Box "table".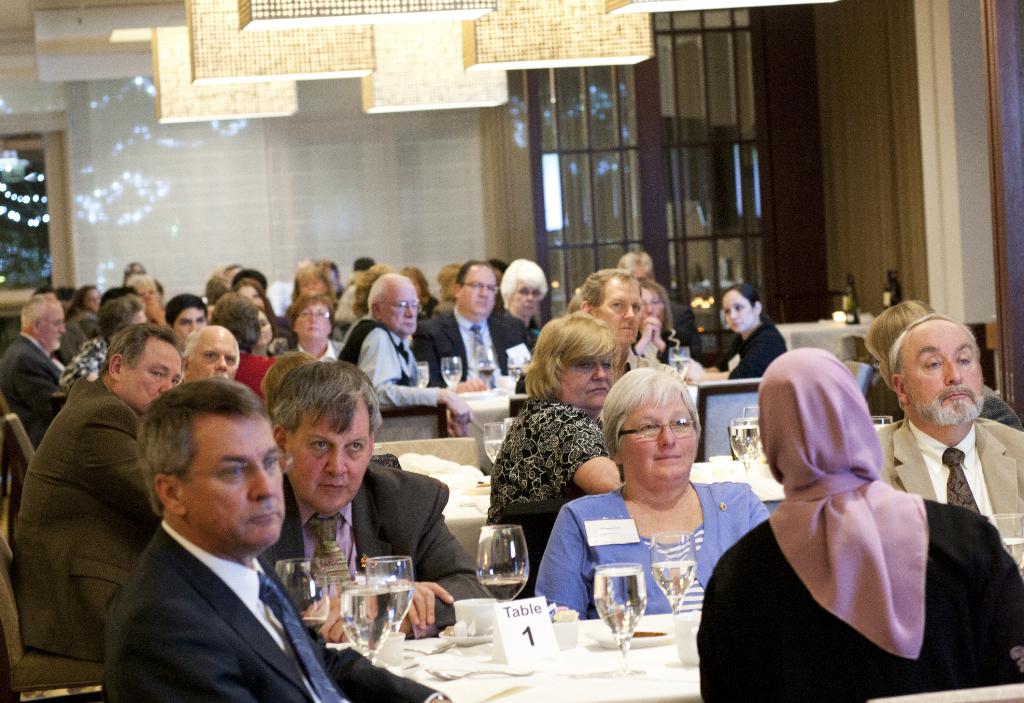
l=343, t=603, r=839, b=702.
